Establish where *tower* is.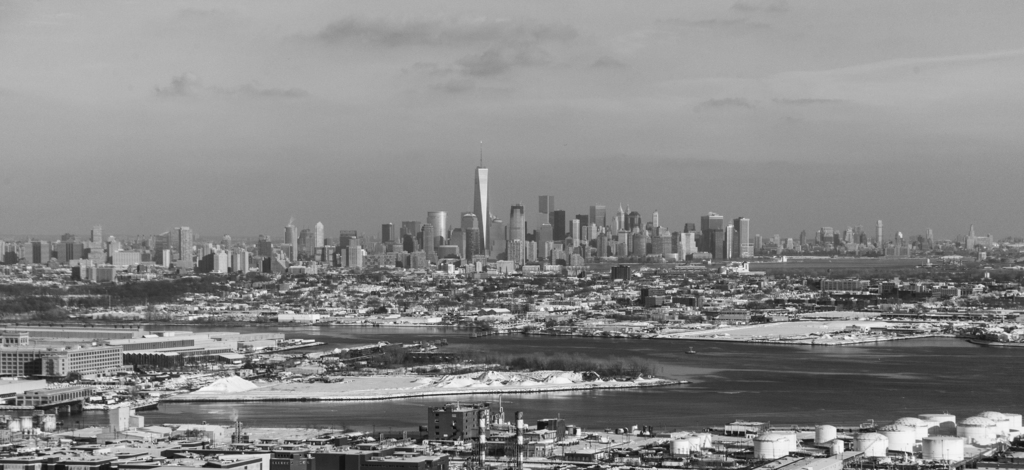
Established at box=[700, 214, 723, 263].
